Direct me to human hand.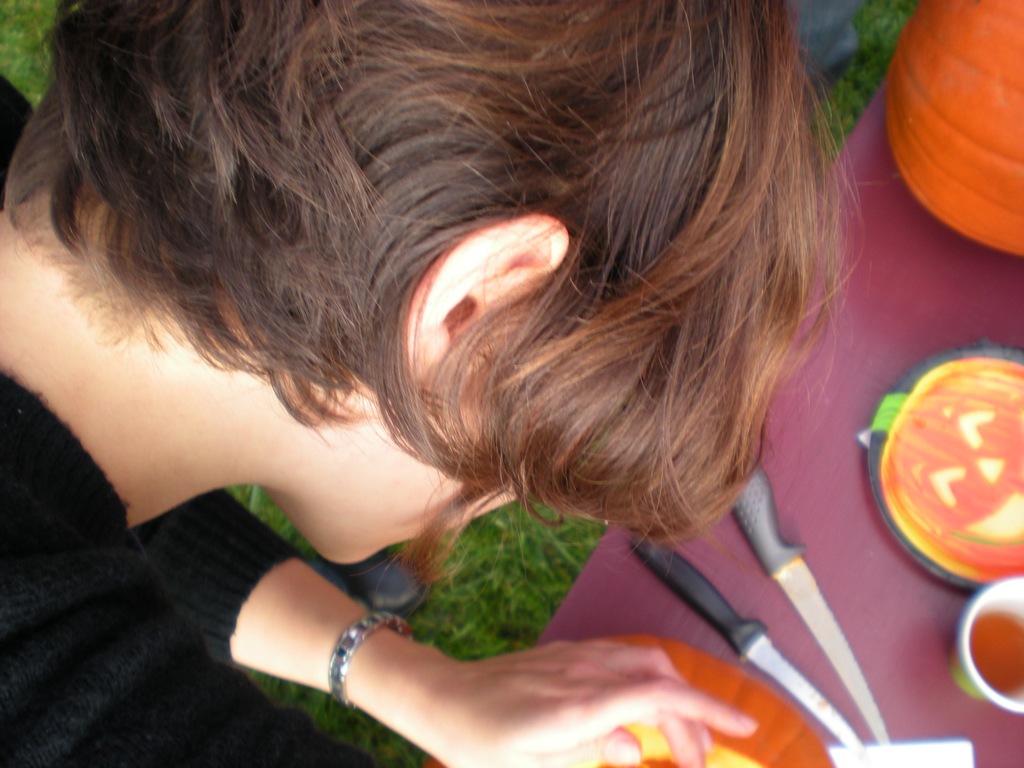
Direction: <box>328,632,808,762</box>.
